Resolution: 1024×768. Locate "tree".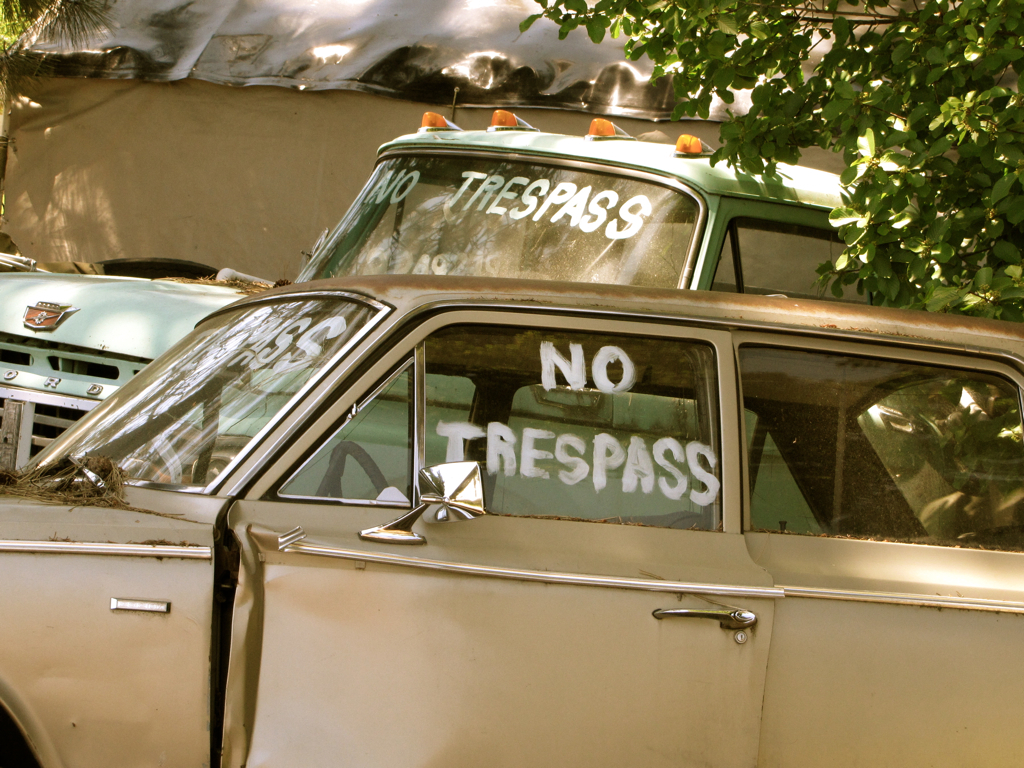
{"x1": 514, "y1": 0, "x2": 1023, "y2": 326}.
